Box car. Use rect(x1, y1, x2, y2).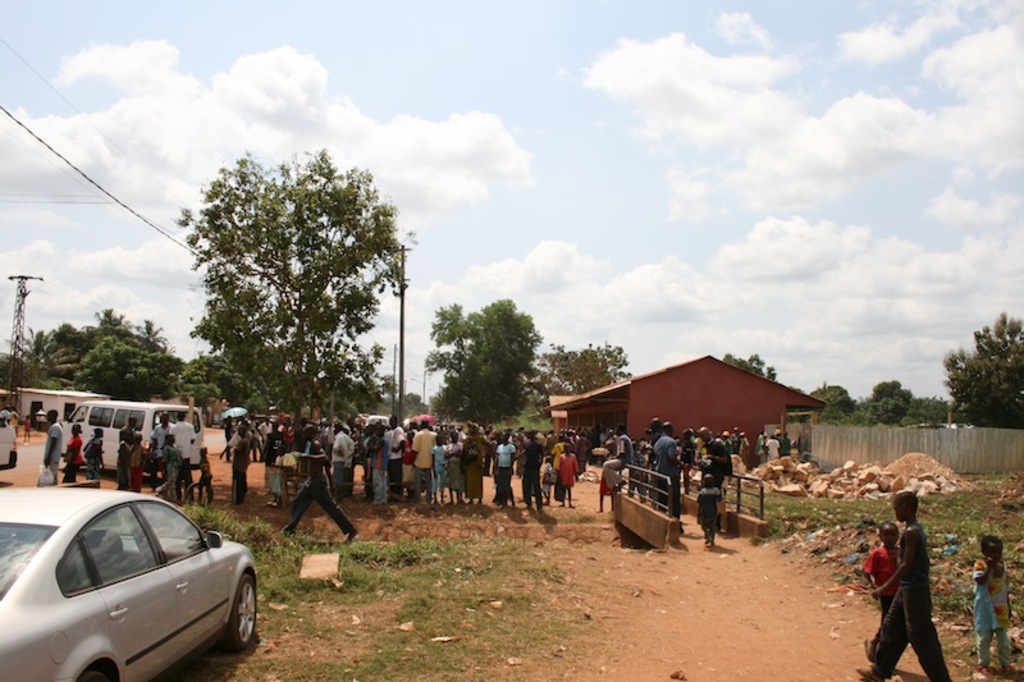
rect(0, 416, 18, 471).
